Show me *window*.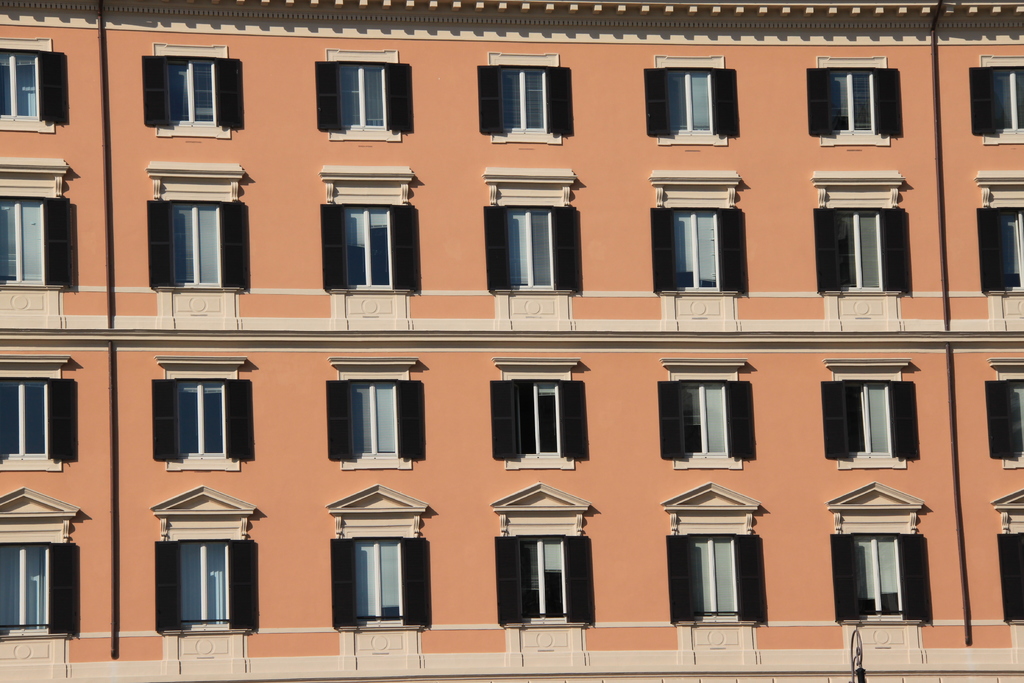
*window* is here: <bbox>972, 168, 1023, 290</bbox>.
